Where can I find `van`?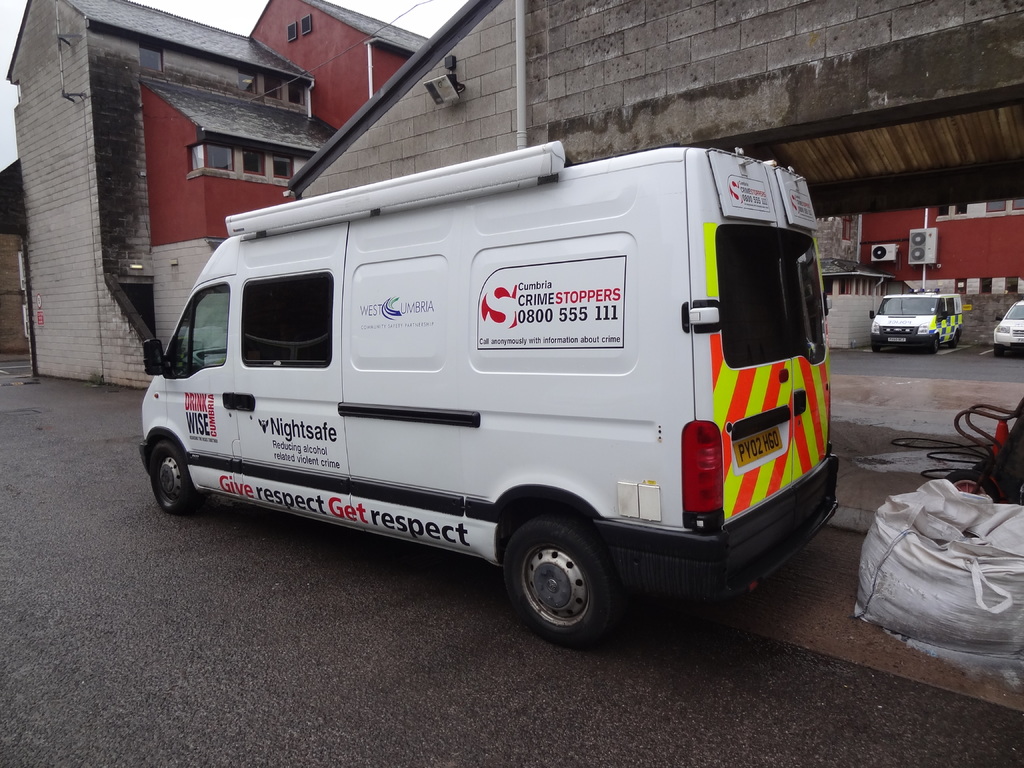
You can find it at <box>865,287,967,355</box>.
